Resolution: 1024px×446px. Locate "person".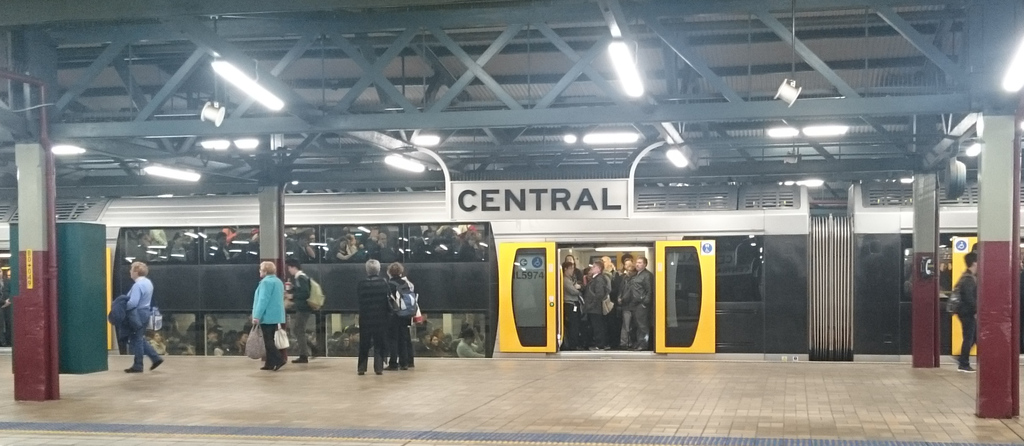
[x1=943, y1=250, x2=979, y2=376].
